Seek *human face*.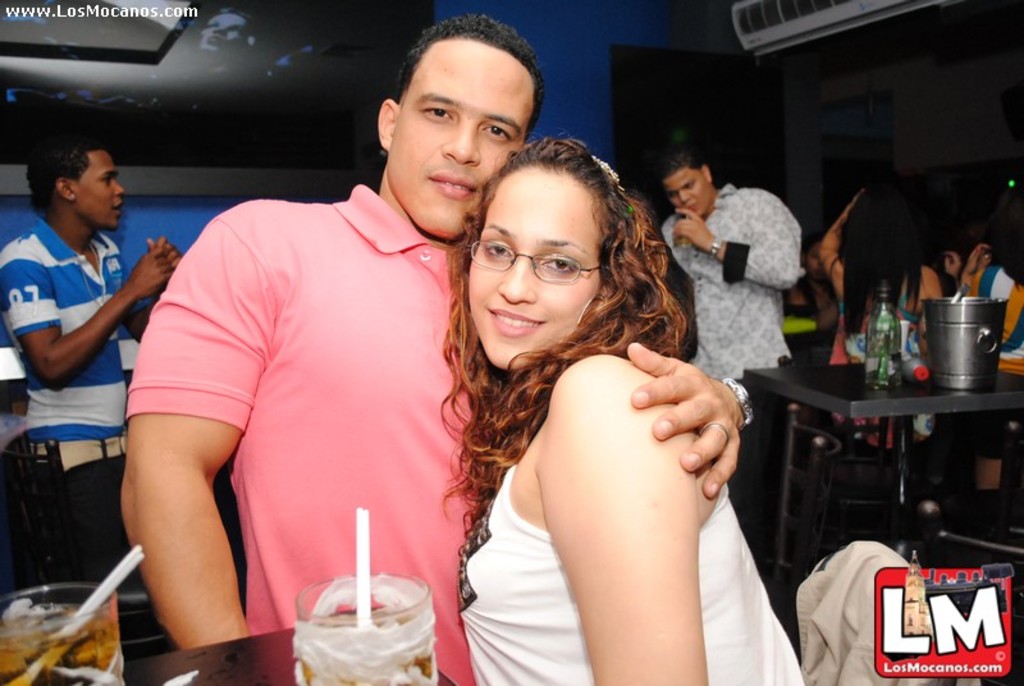
x1=389, y1=36, x2=531, y2=239.
